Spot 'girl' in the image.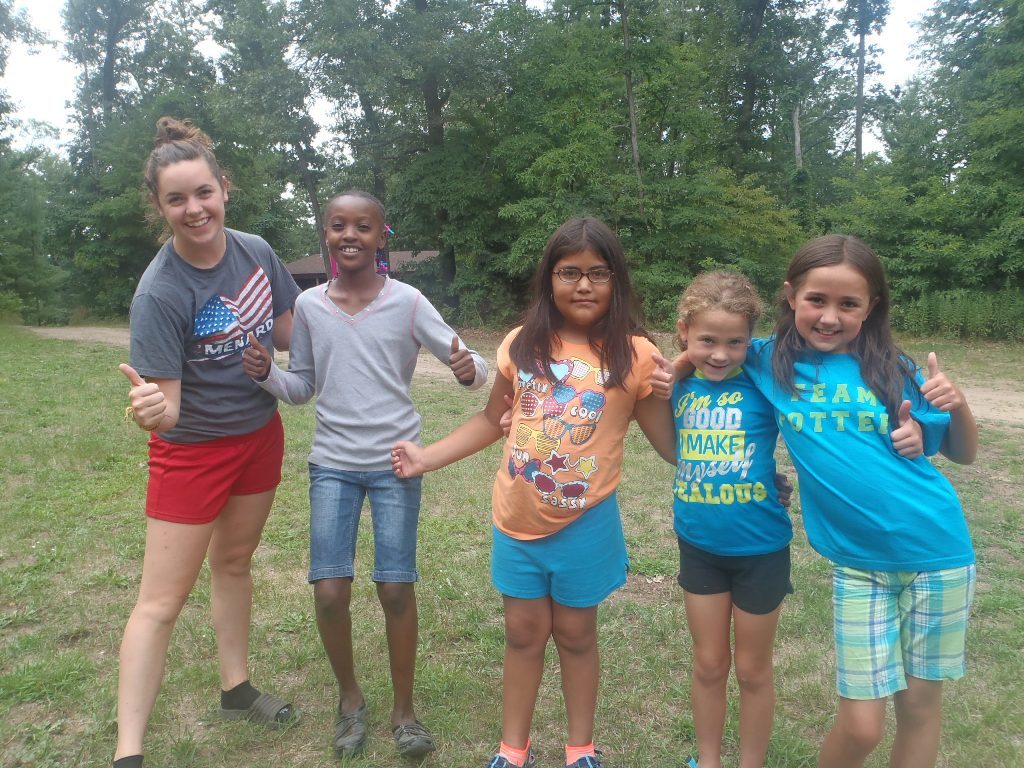
'girl' found at (389, 218, 792, 767).
